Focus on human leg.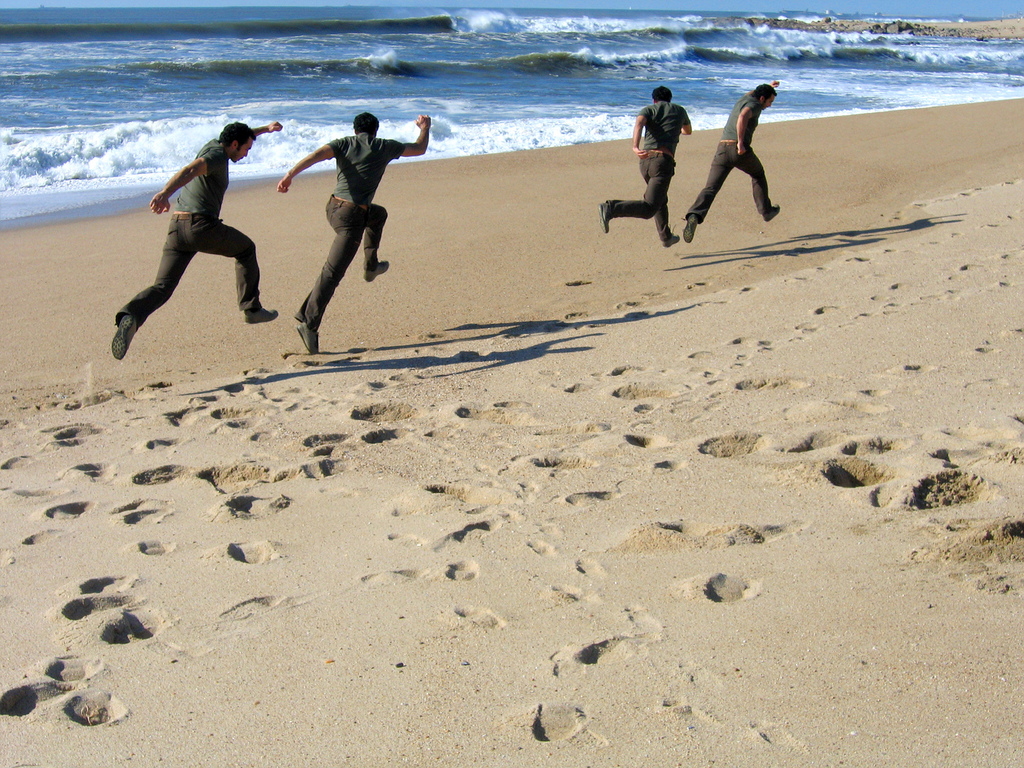
Focused at <box>113,217,192,359</box>.
